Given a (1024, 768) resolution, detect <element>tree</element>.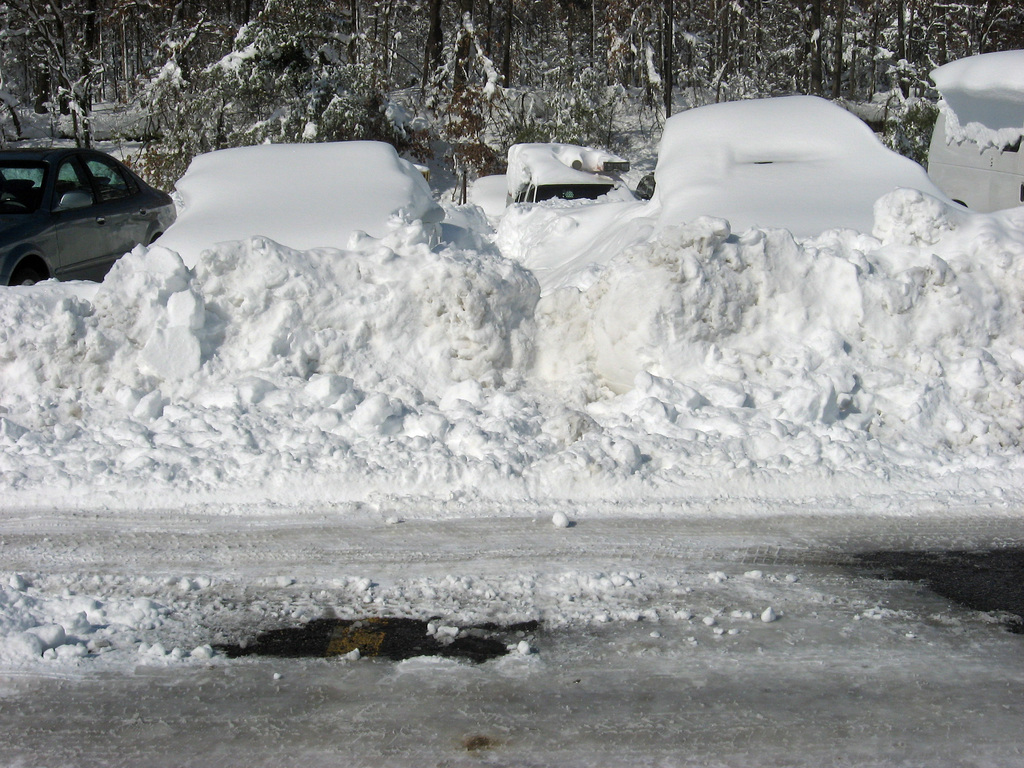
[left=0, top=0, right=359, bottom=188].
